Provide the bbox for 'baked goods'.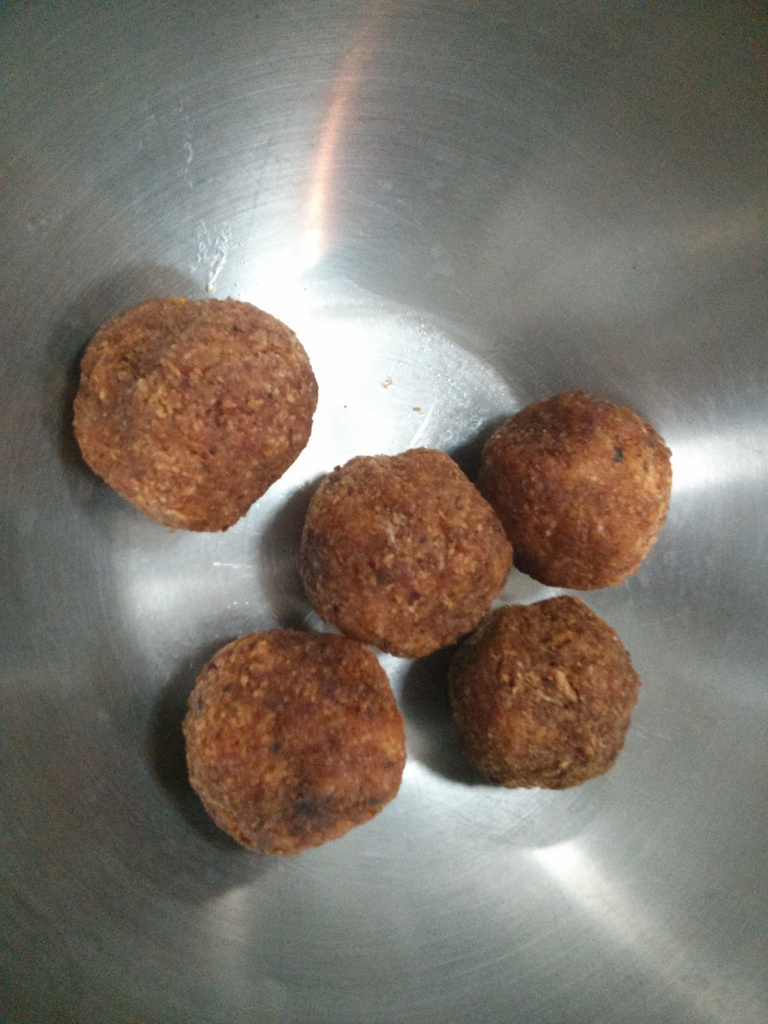
region(446, 593, 640, 790).
